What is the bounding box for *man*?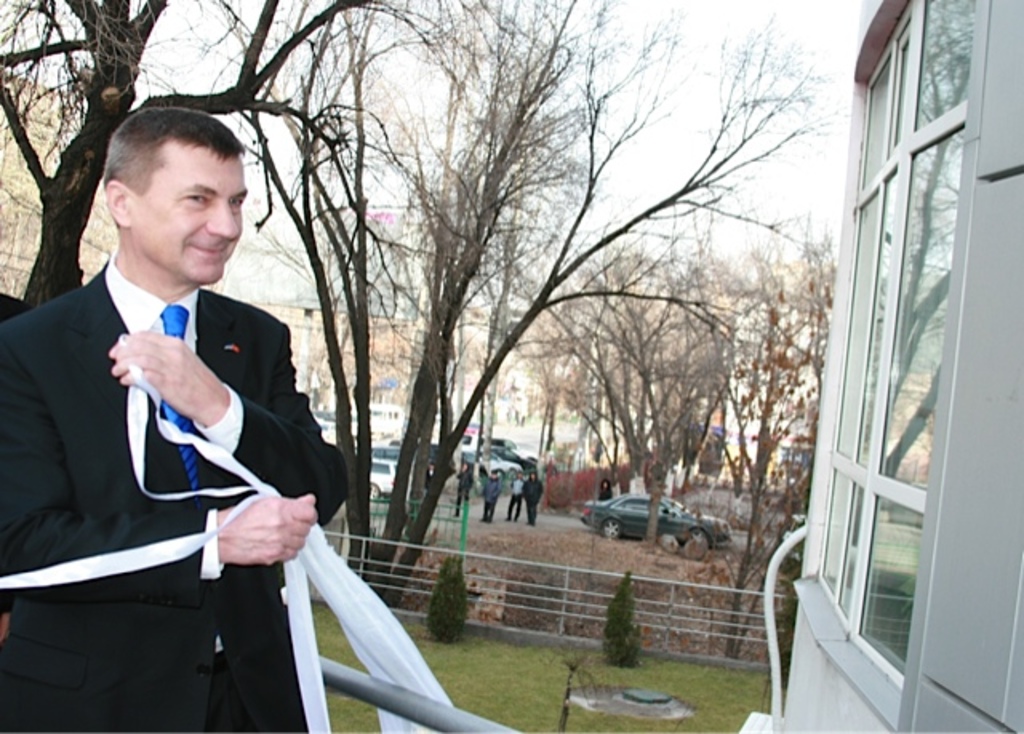
(30,117,357,724).
